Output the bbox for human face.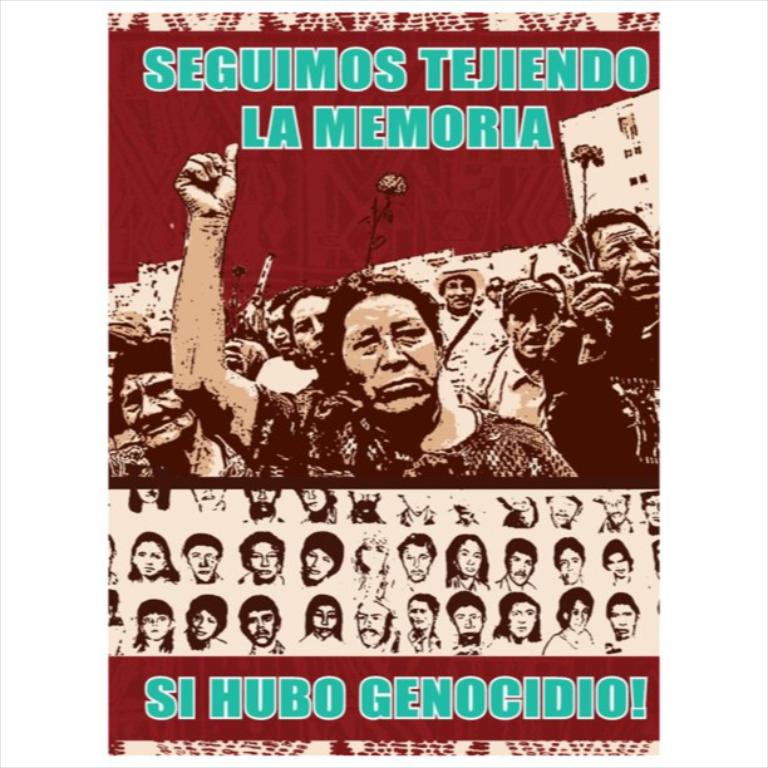
box(484, 280, 503, 304).
